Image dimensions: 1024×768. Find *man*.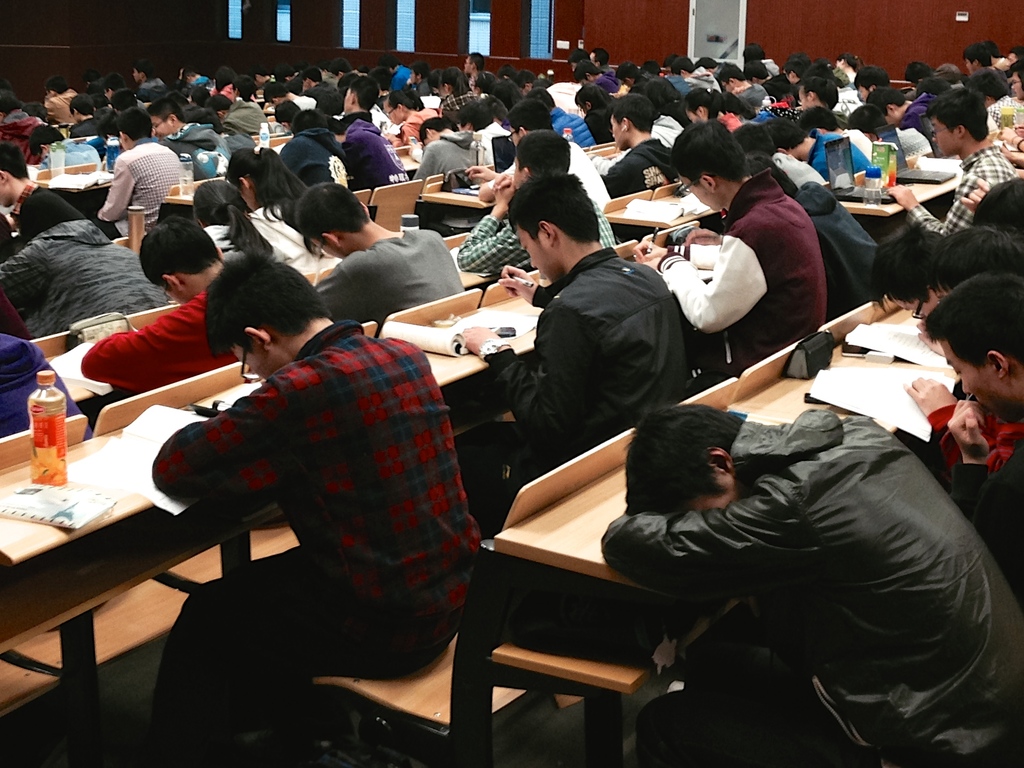
detection(451, 133, 616, 277).
